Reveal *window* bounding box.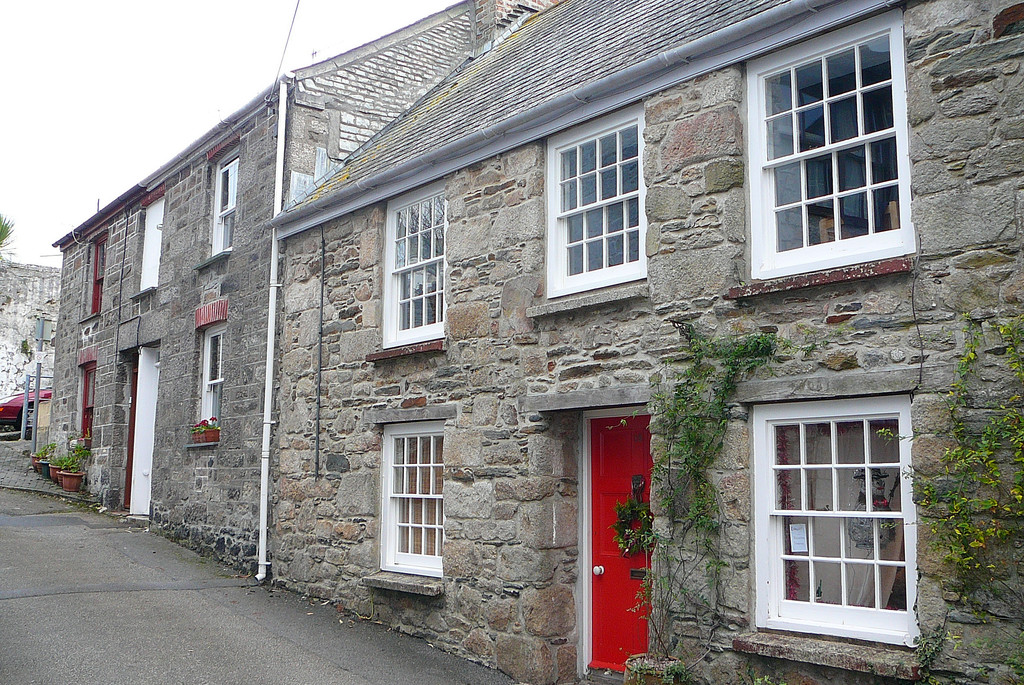
Revealed: (left=746, top=0, right=916, bottom=296).
